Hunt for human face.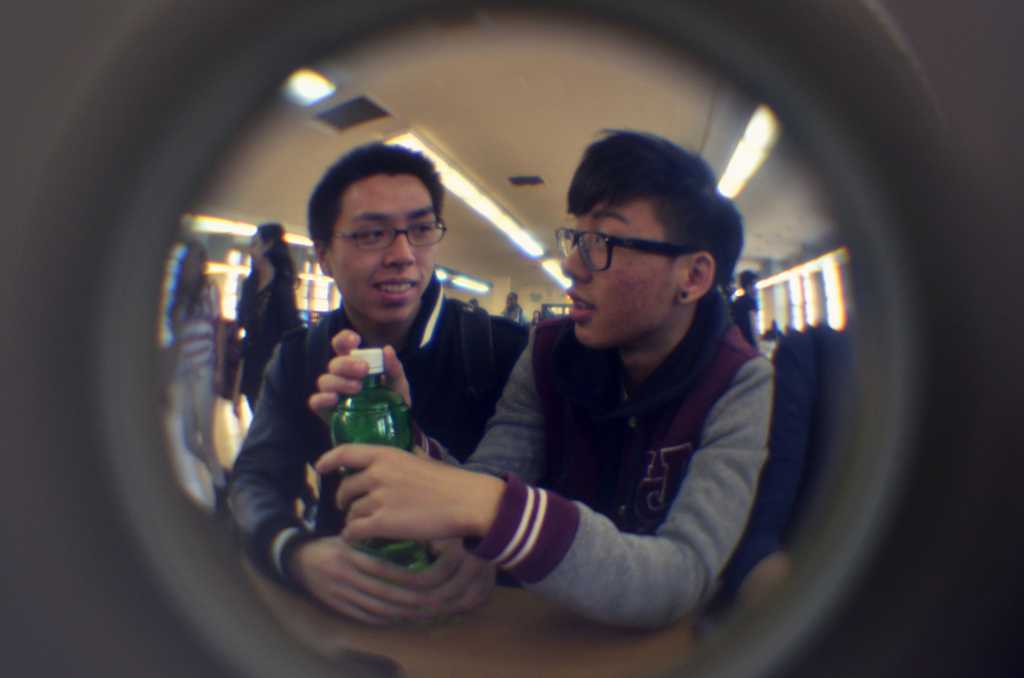
Hunted down at [243,231,259,273].
